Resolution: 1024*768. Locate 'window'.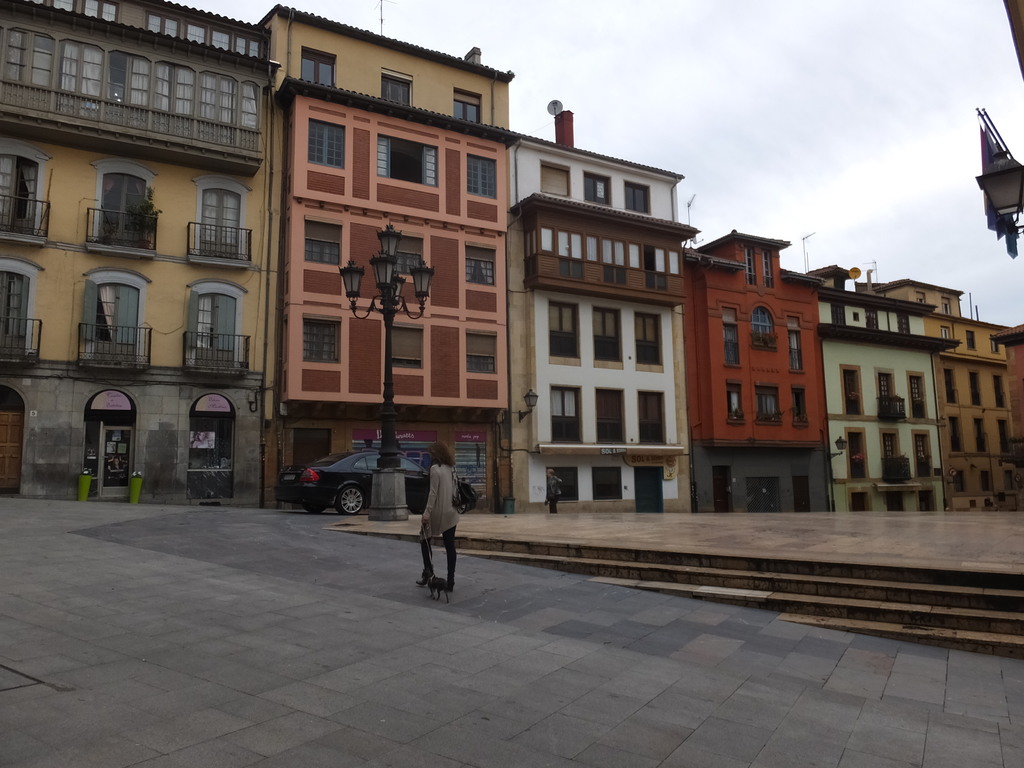
[x1=720, y1=307, x2=743, y2=365].
